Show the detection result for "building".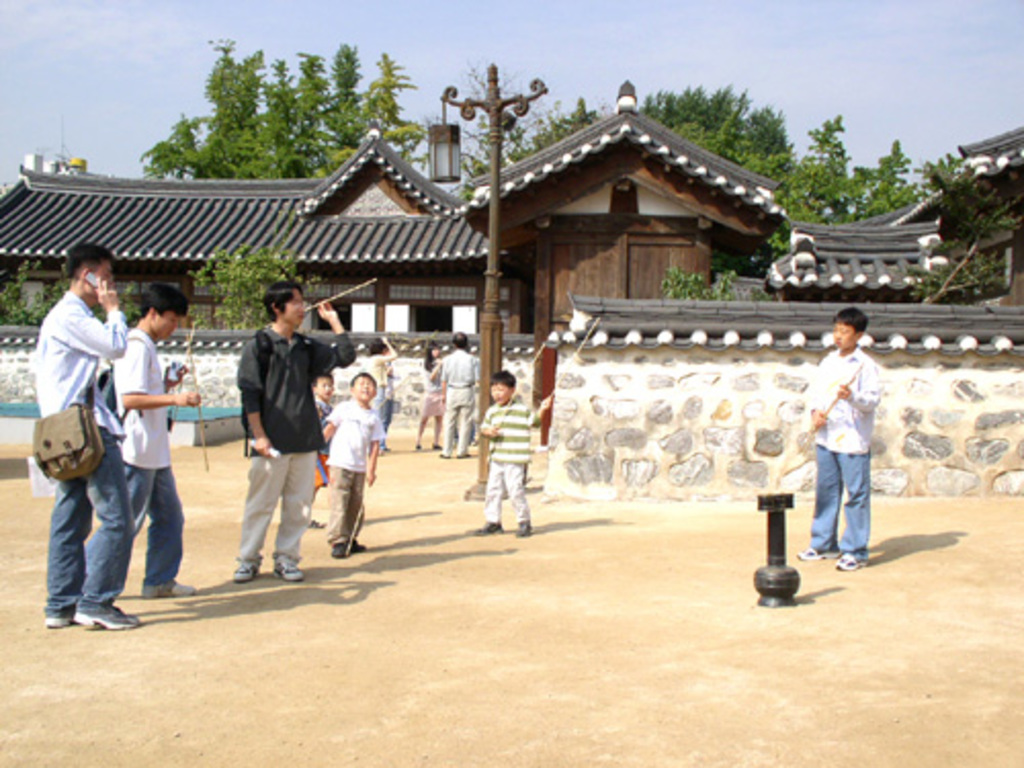
(766,131,1018,305).
